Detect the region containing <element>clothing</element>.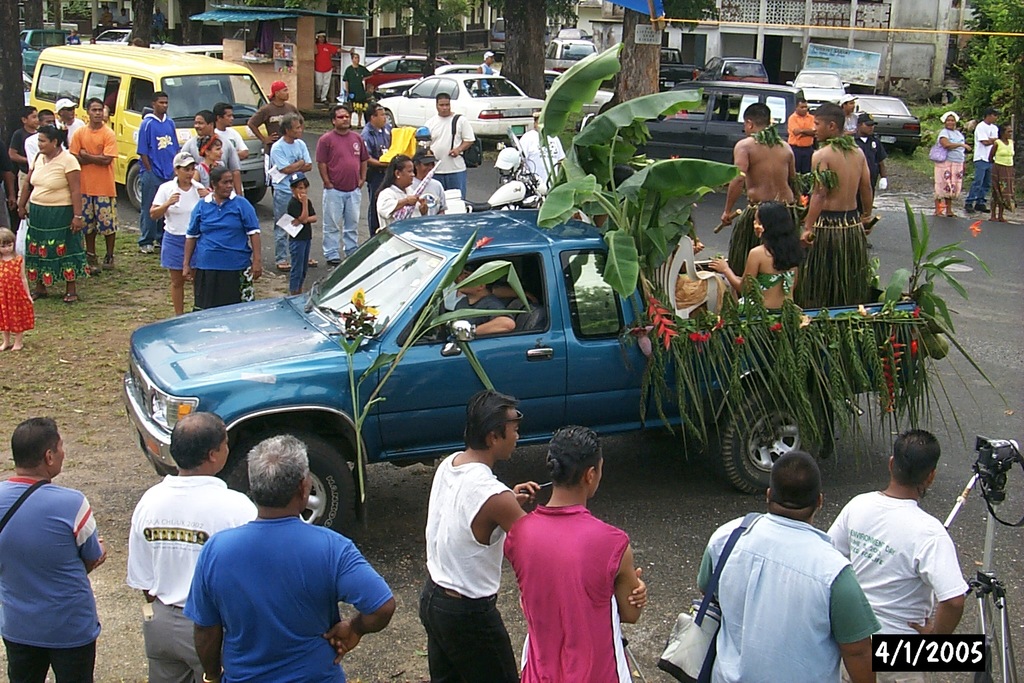
325 190 363 261.
